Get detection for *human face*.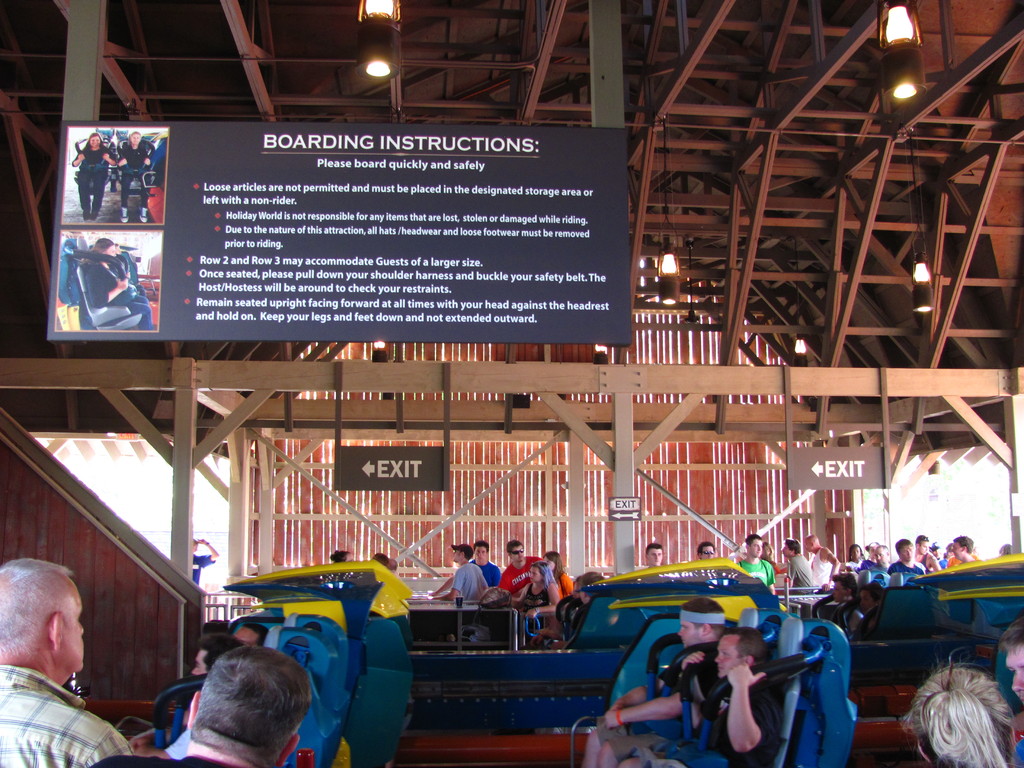
Detection: [186, 650, 218, 679].
